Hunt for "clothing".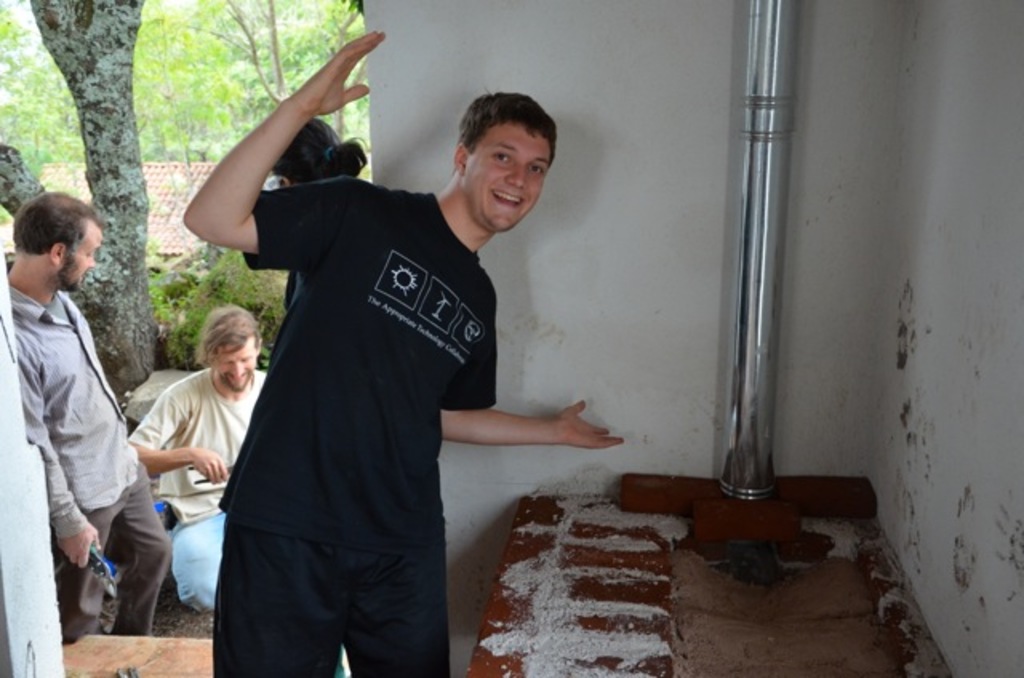
Hunted down at 2:304:165:638.
